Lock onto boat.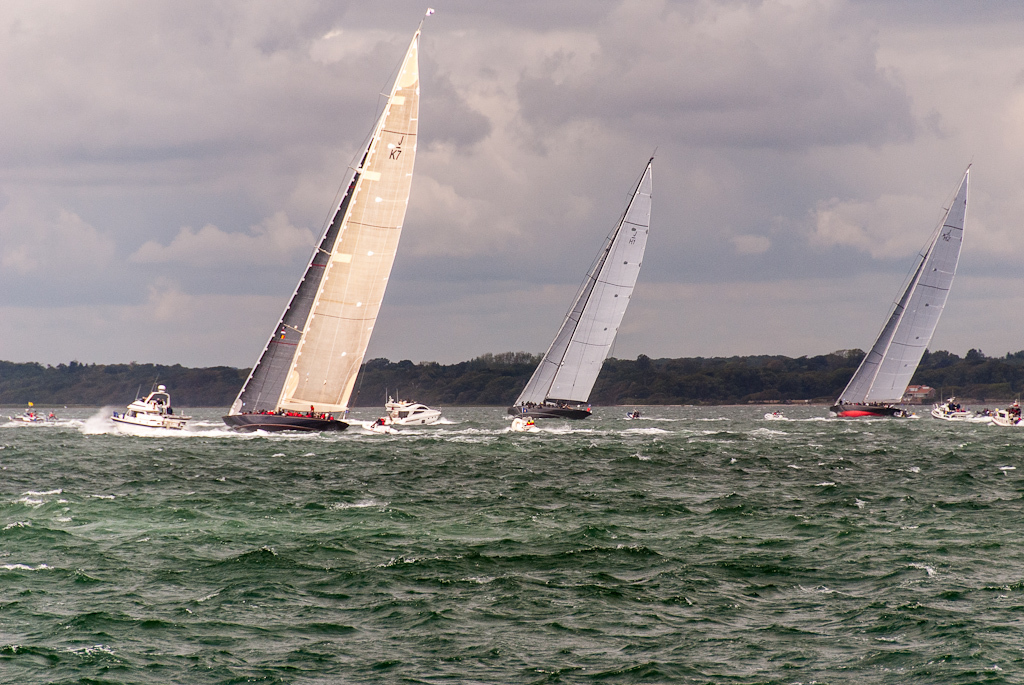
Locked: 375/389/442/424.
